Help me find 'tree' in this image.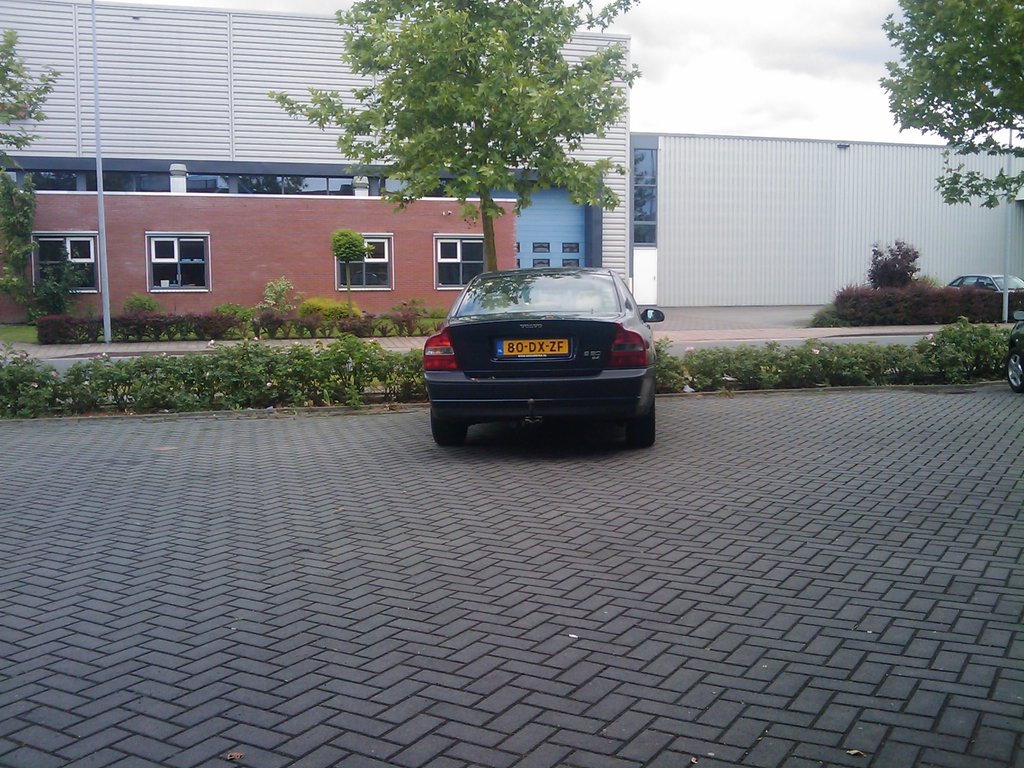
Found it: [262, 0, 637, 267].
